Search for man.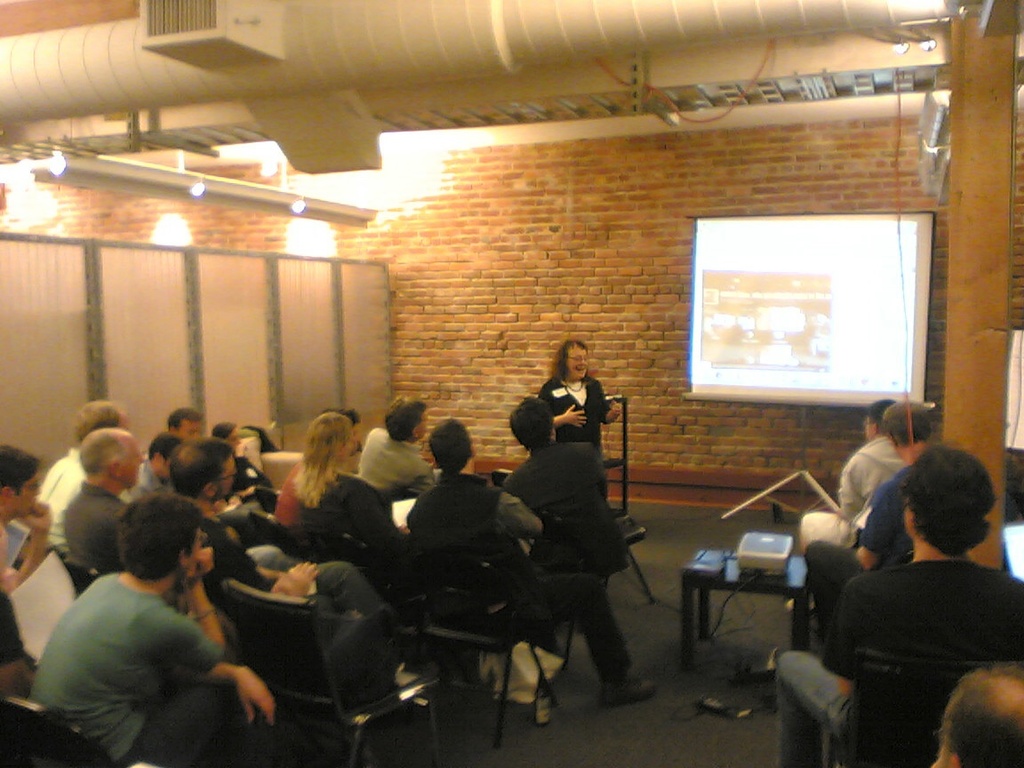
Found at (127,426,178,497).
